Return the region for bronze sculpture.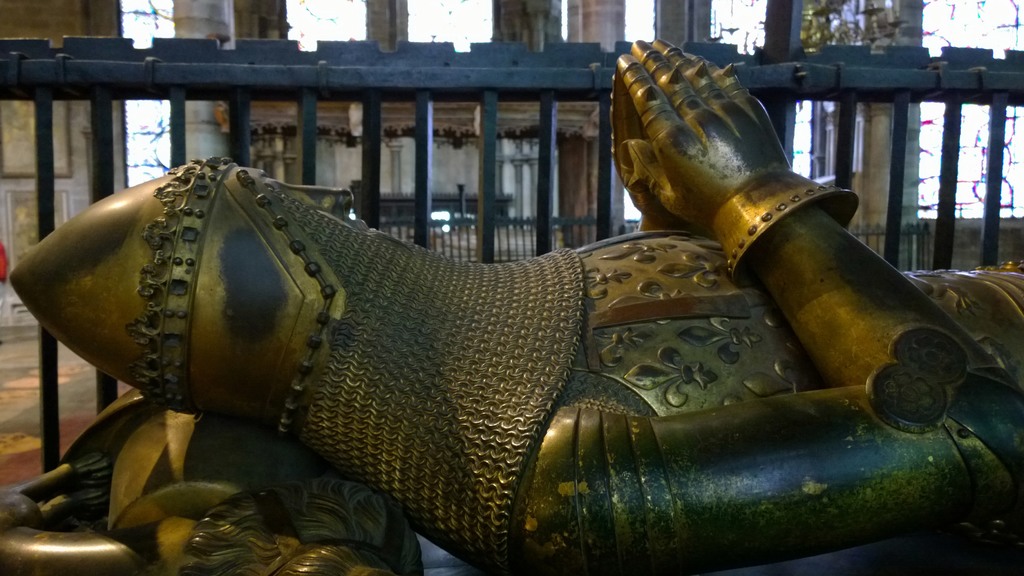
[left=12, top=34, right=1023, bottom=572].
